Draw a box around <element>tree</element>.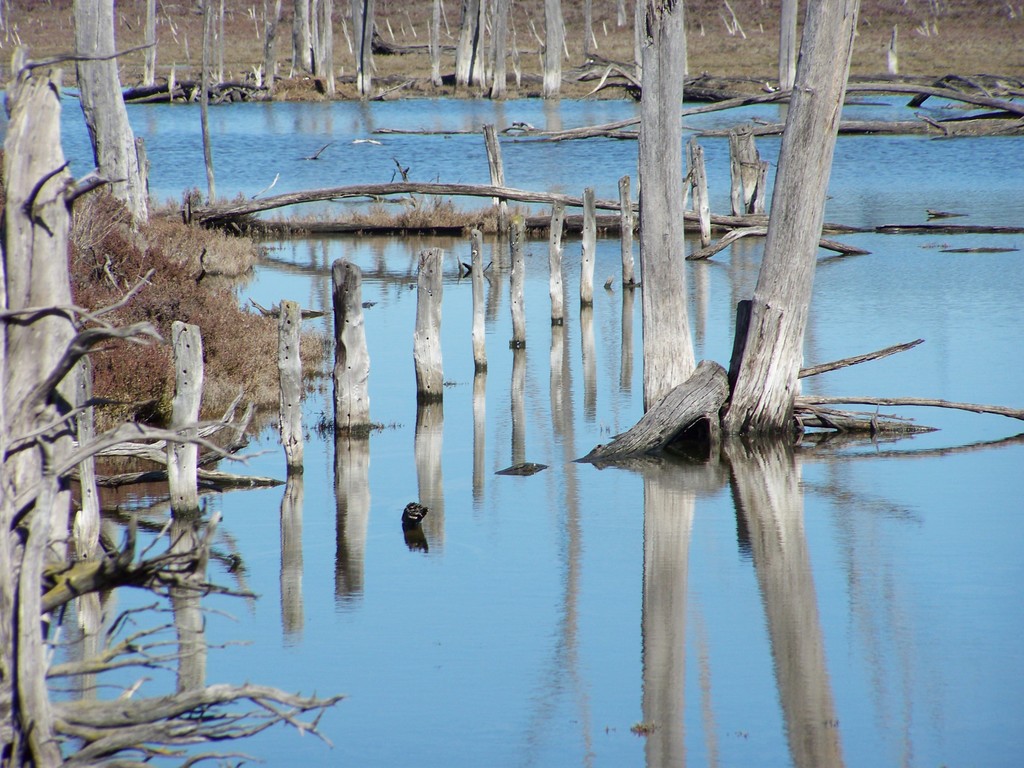
locate(51, 0, 801, 127).
